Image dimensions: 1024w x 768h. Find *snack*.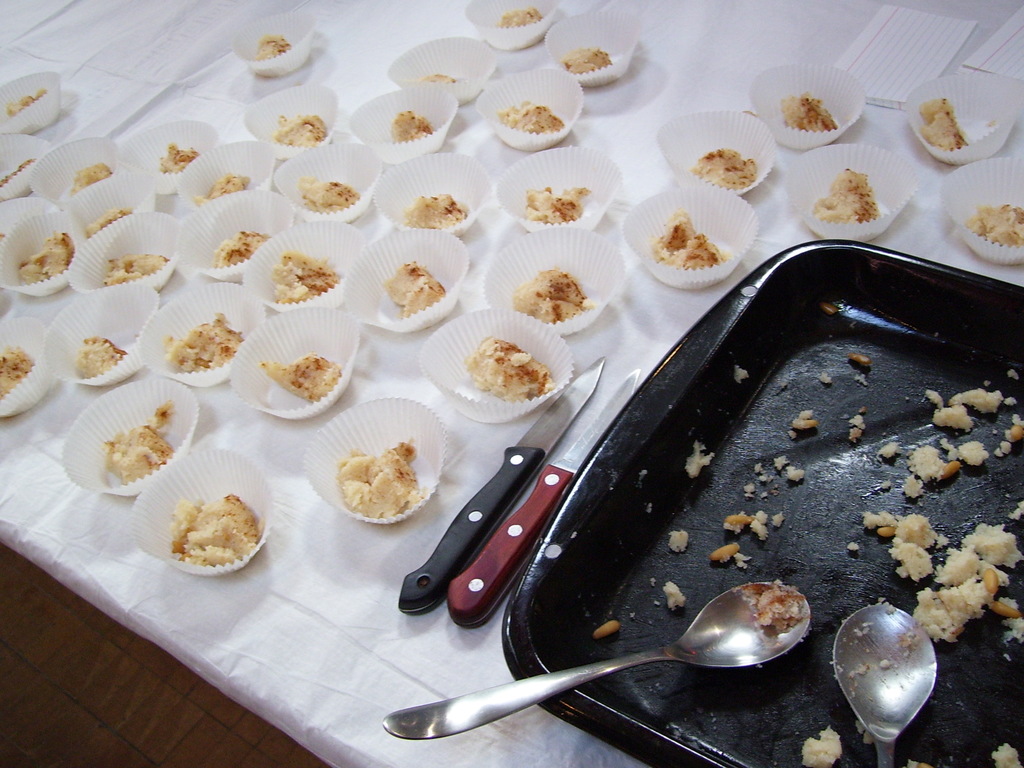
[168,490,256,572].
